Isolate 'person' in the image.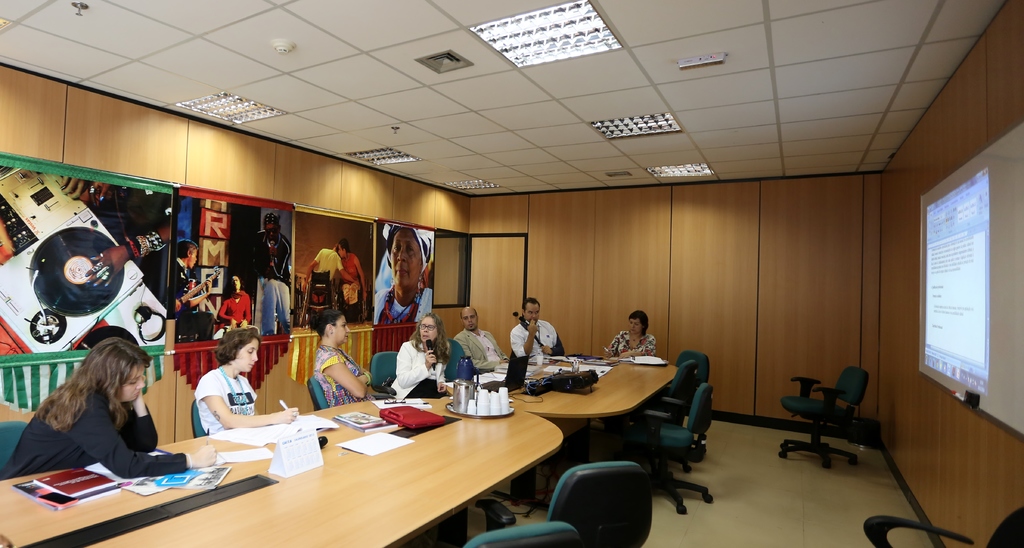
Isolated region: {"left": 299, "top": 241, "right": 358, "bottom": 305}.
